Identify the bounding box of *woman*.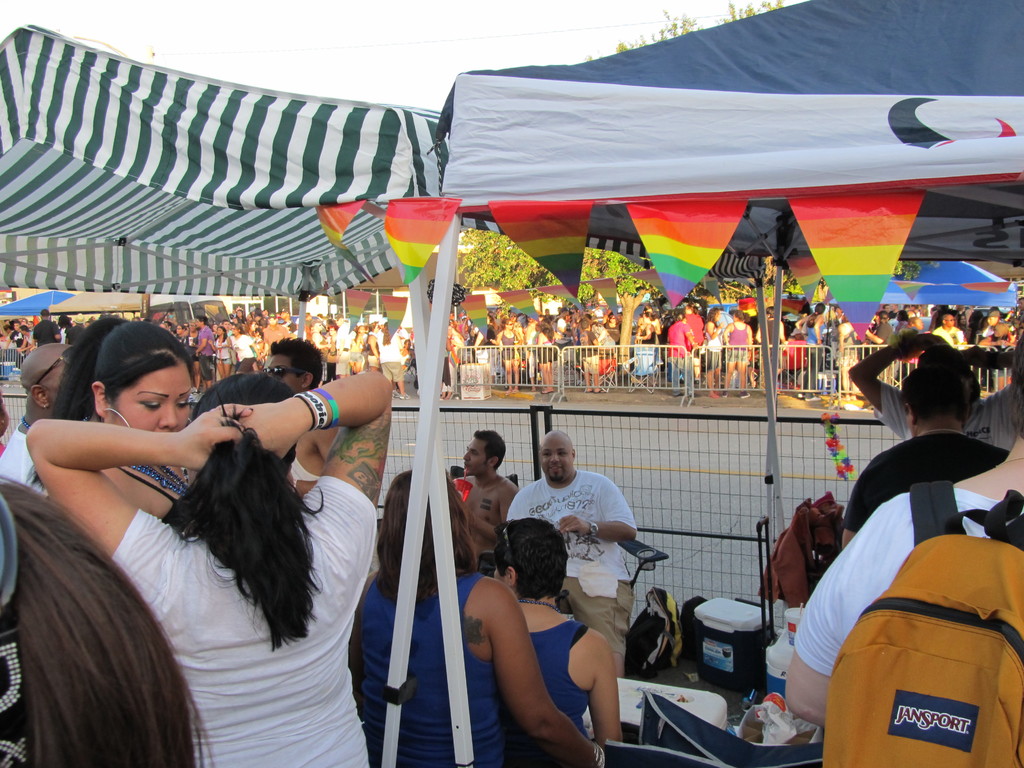
(left=227, top=321, right=259, bottom=374).
